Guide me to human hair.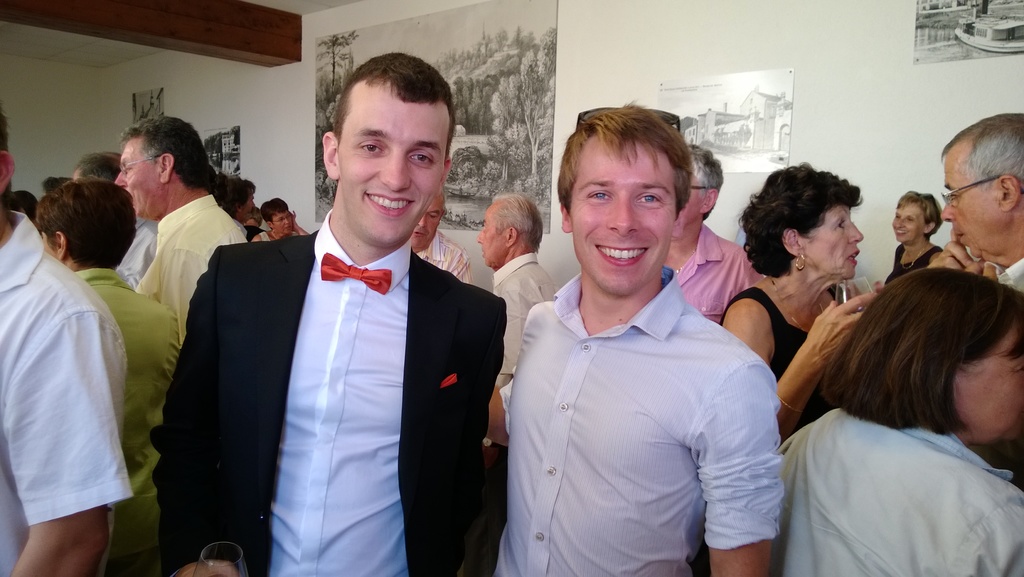
Guidance: {"left": 820, "top": 267, "right": 1021, "bottom": 469}.
